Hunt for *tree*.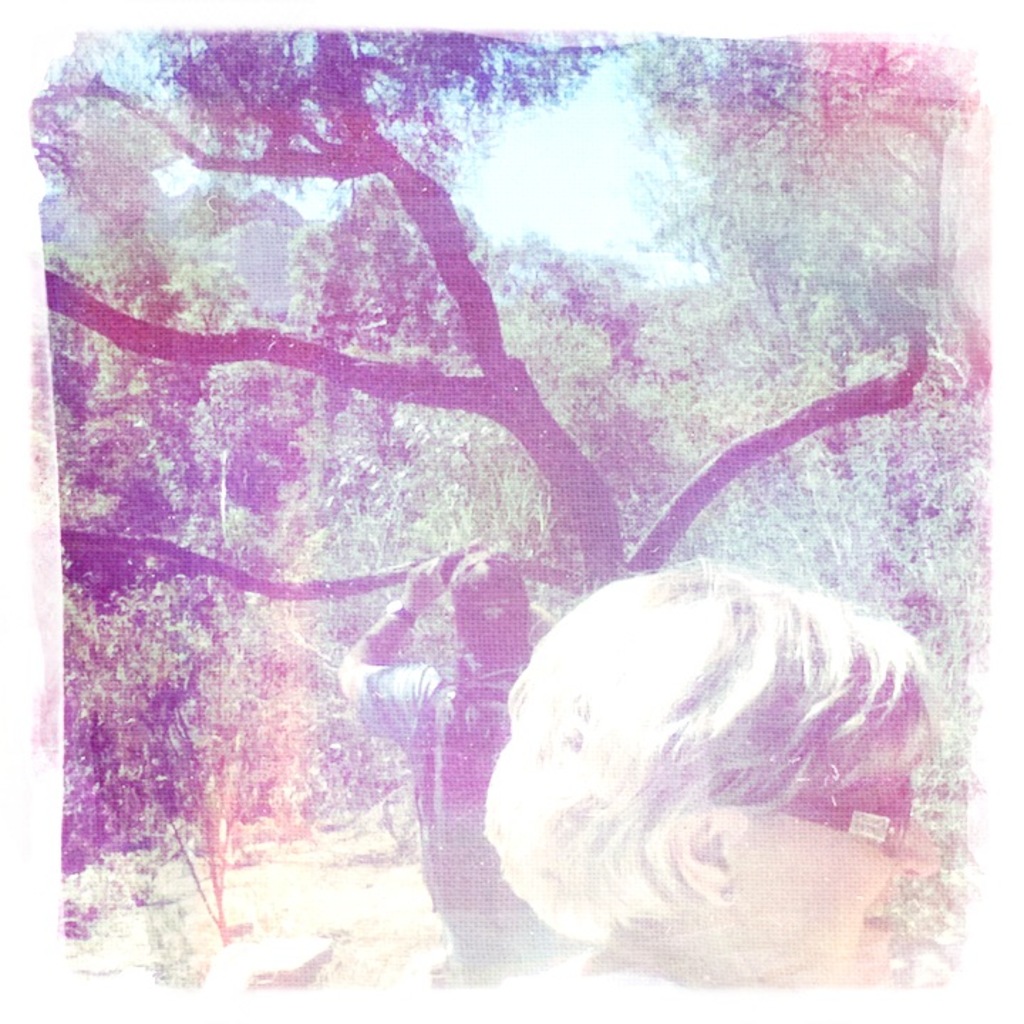
Hunted down at BBox(47, 592, 353, 939).
